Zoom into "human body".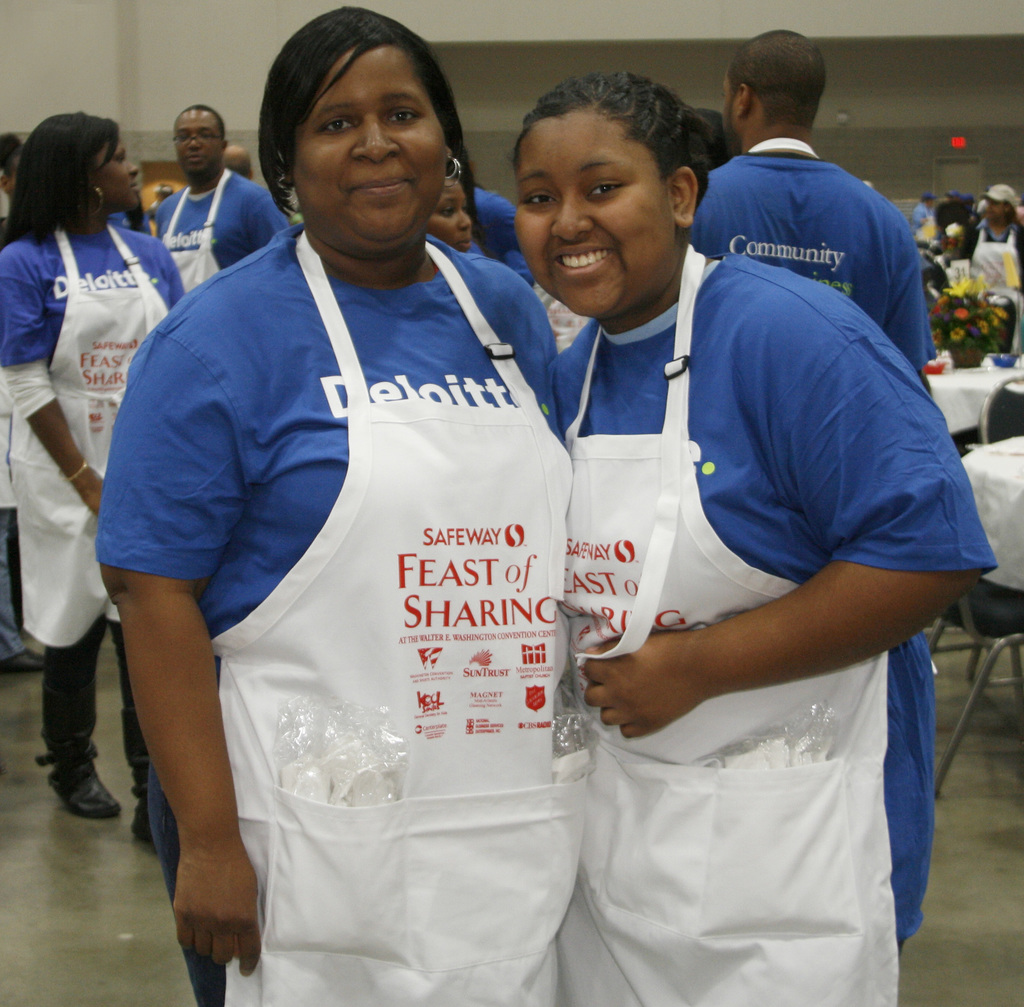
Zoom target: l=143, t=167, r=298, b=293.
